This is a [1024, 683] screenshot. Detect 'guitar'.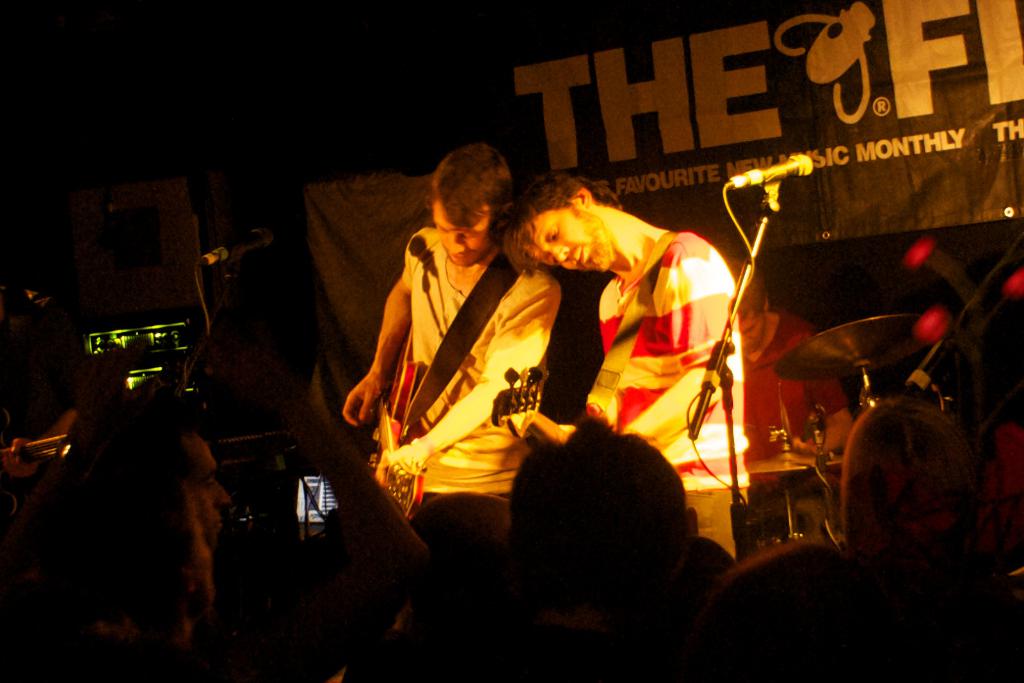
[362, 326, 435, 524].
